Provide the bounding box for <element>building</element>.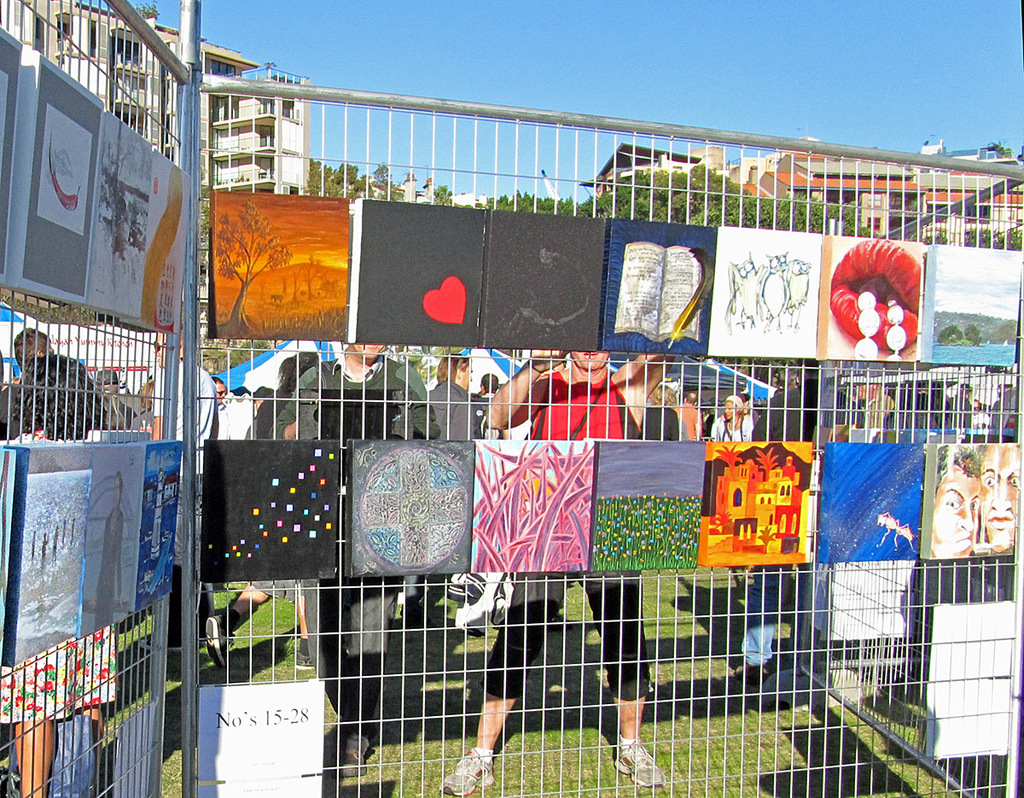
<bbox>0, 0, 317, 195</bbox>.
